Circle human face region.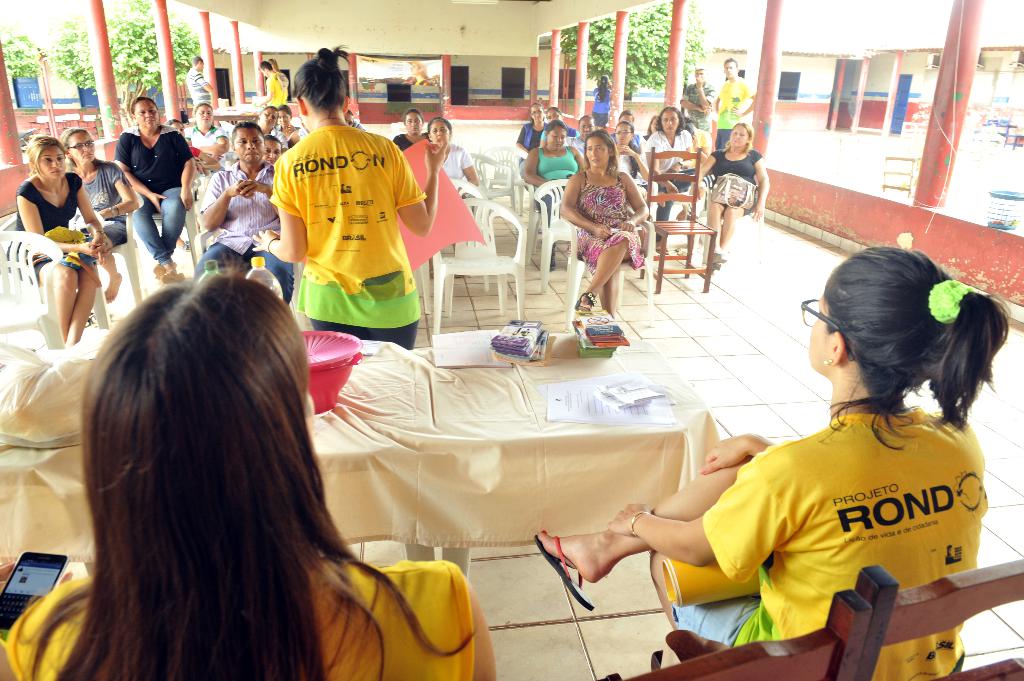
Region: BBox(531, 104, 544, 125).
